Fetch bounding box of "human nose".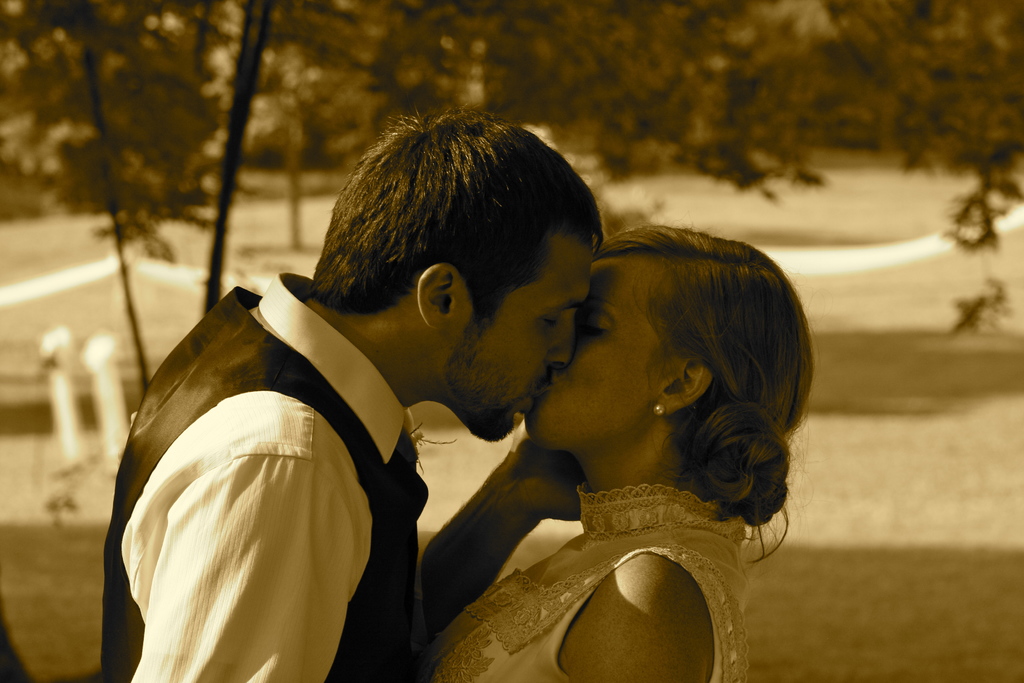
Bbox: x1=550 y1=317 x2=573 y2=359.
